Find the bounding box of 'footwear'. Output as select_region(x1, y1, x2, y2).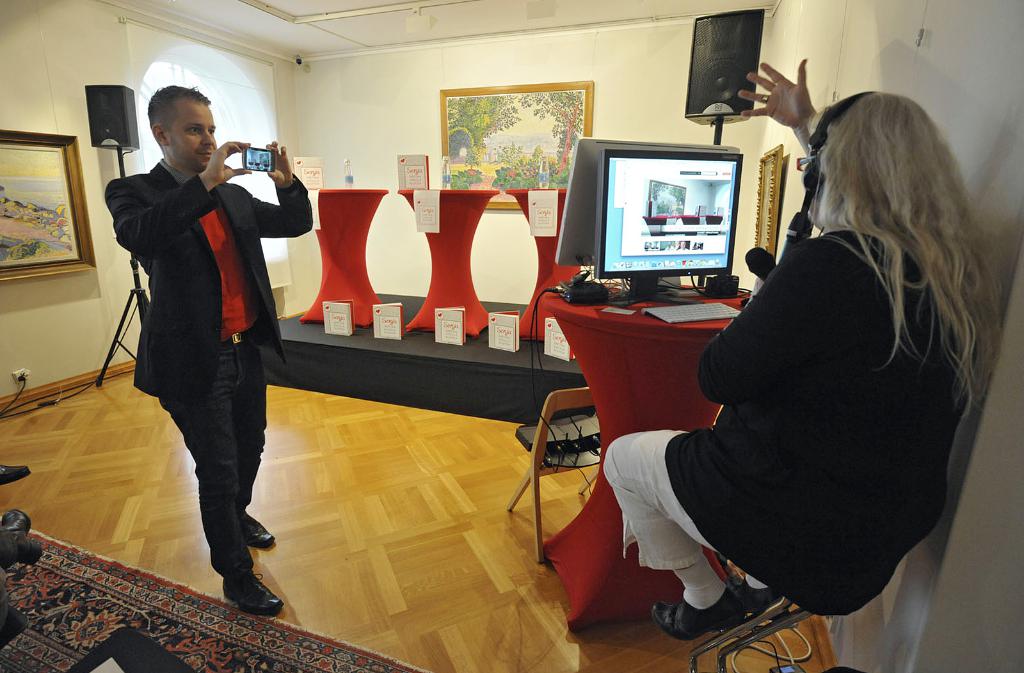
select_region(242, 509, 269, 551).
